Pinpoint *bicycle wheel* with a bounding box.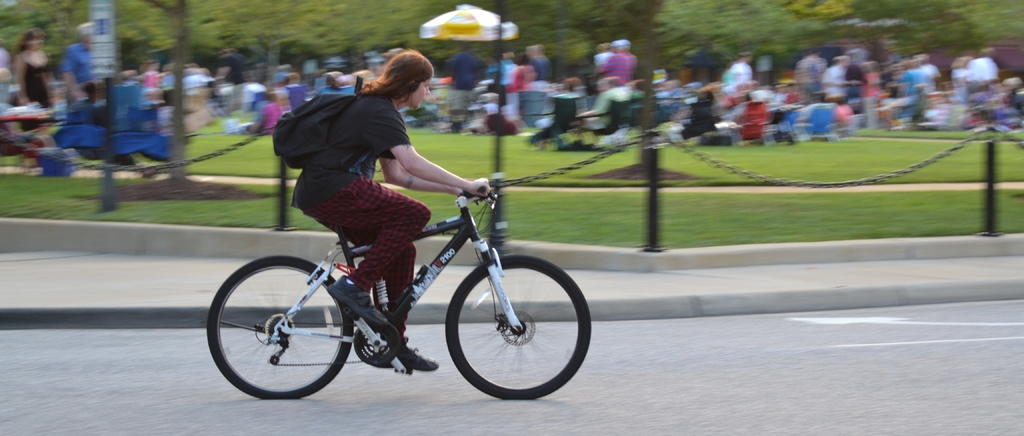
444/253/592/401.
